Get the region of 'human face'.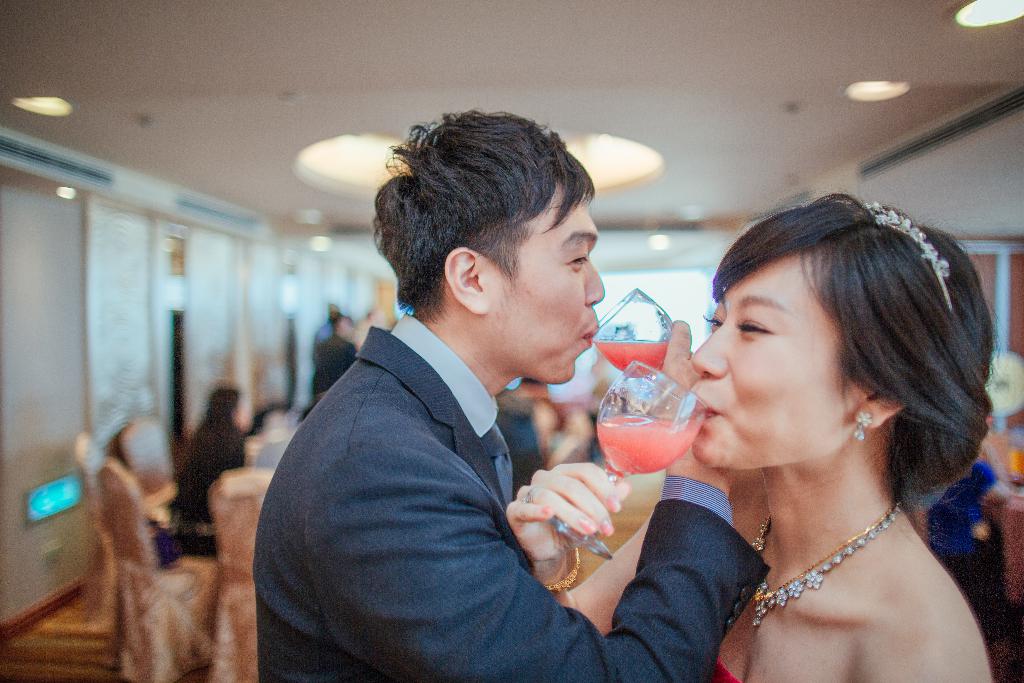
<box>689,256,854,466</box>.
